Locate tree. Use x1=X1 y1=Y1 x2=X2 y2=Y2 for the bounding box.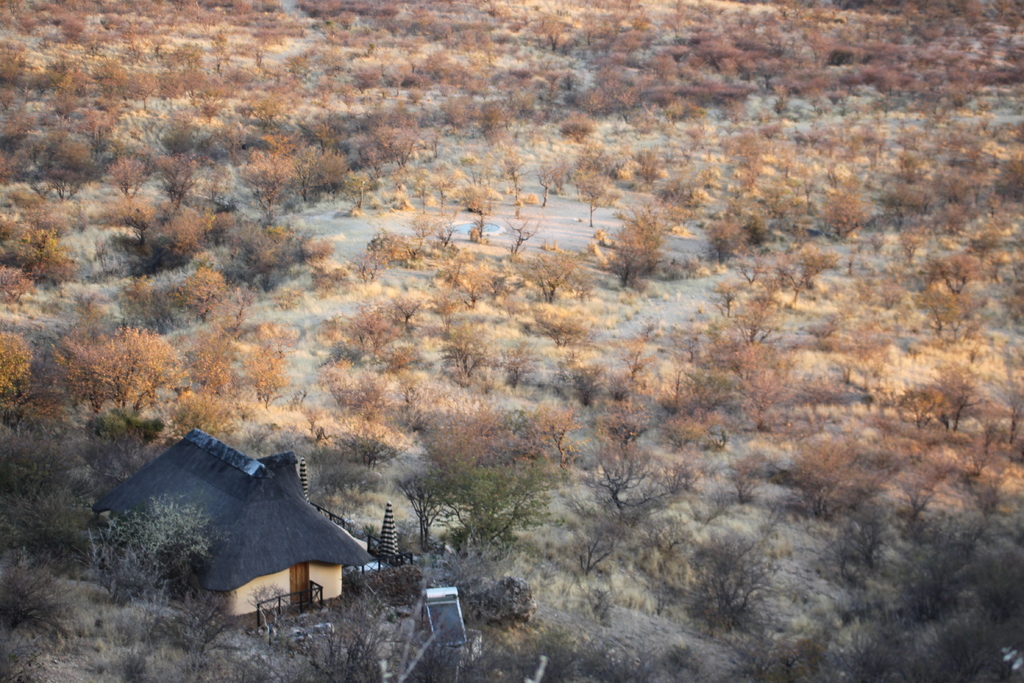
x1=821 y1=191 x2=862 y2=238.
